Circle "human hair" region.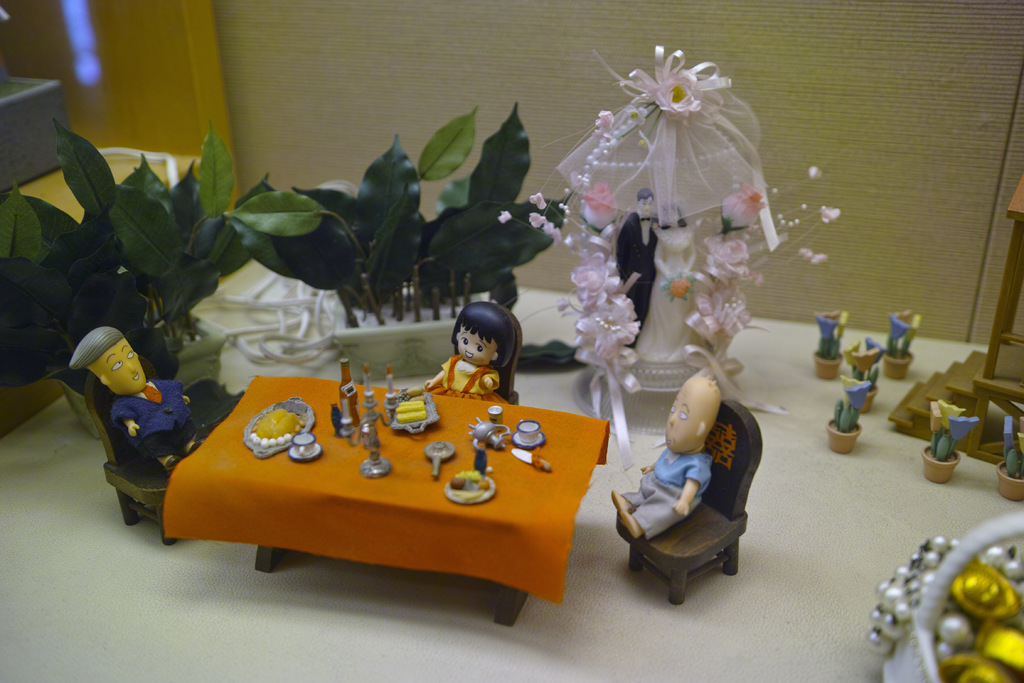
Region: [left=441, top=308, right=522, bottom=381].
